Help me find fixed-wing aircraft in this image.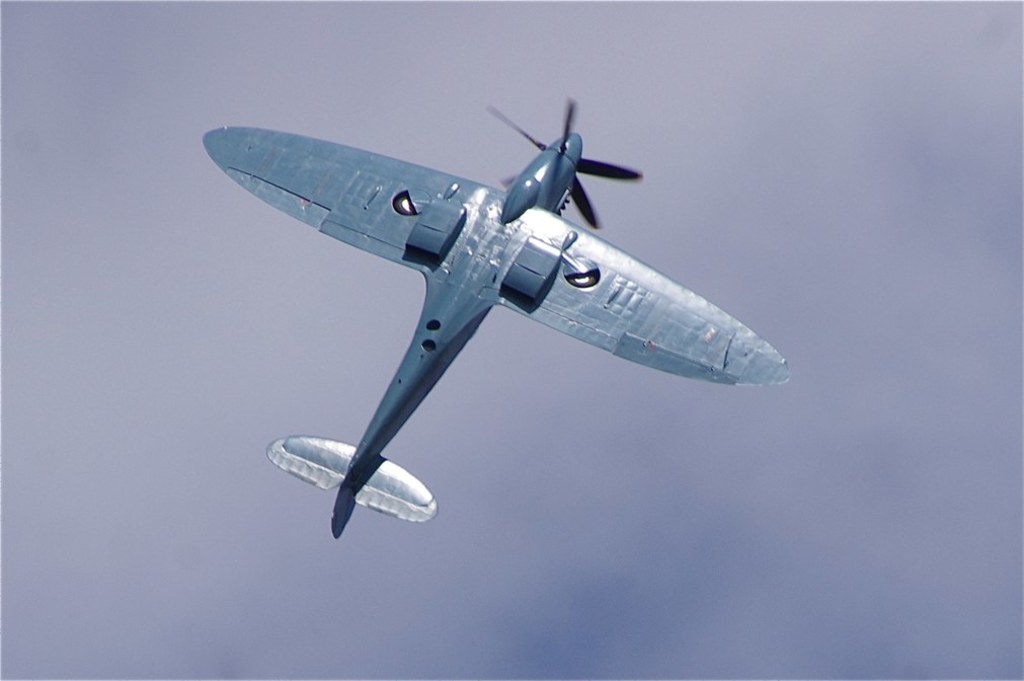
Found it: {"x1": 202, "y1": 89, "x2": 786, "y2": 540}.
